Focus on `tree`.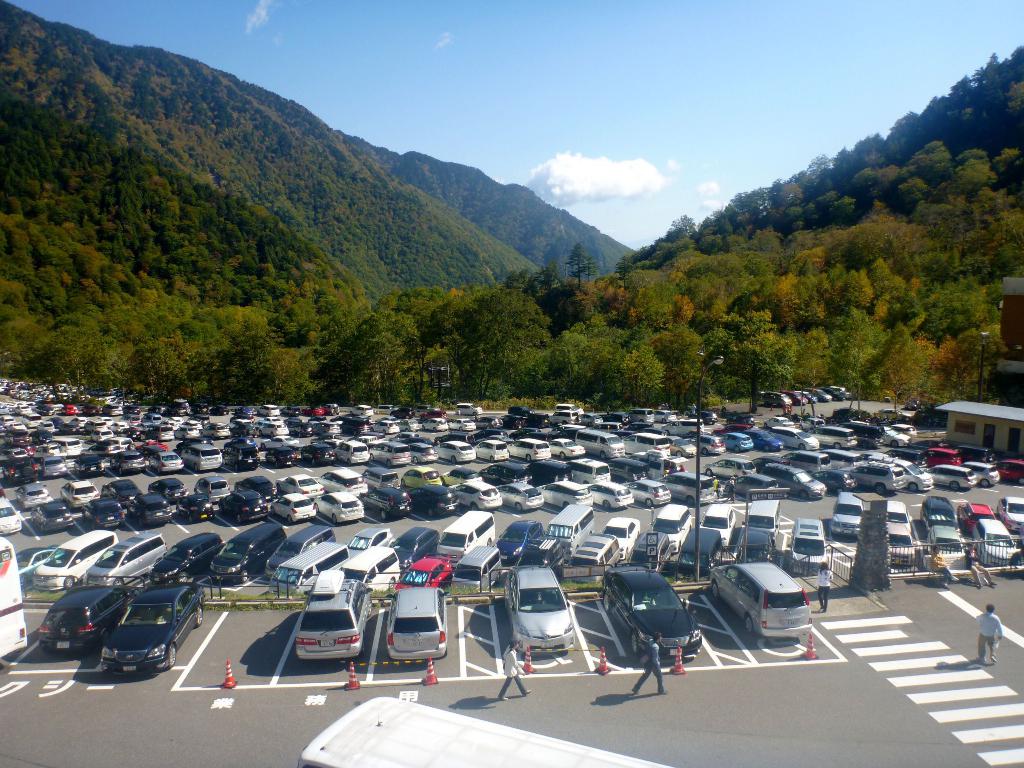
Focused at detection(899, 141, 957, 183).
